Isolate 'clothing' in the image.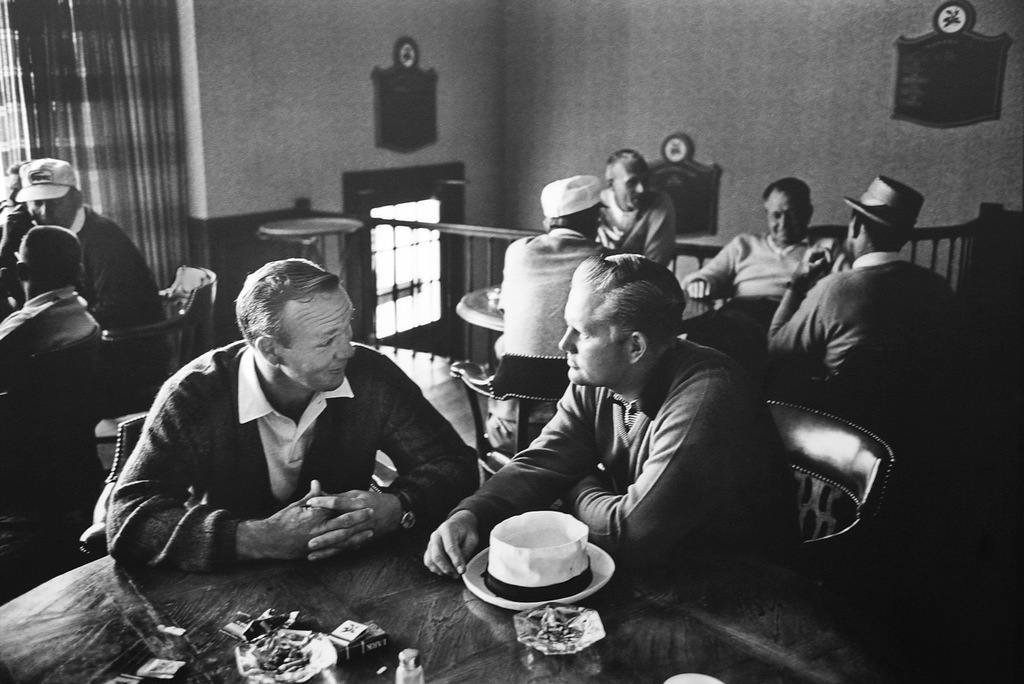
Isolated region: region(0, 287, 99, 371).
